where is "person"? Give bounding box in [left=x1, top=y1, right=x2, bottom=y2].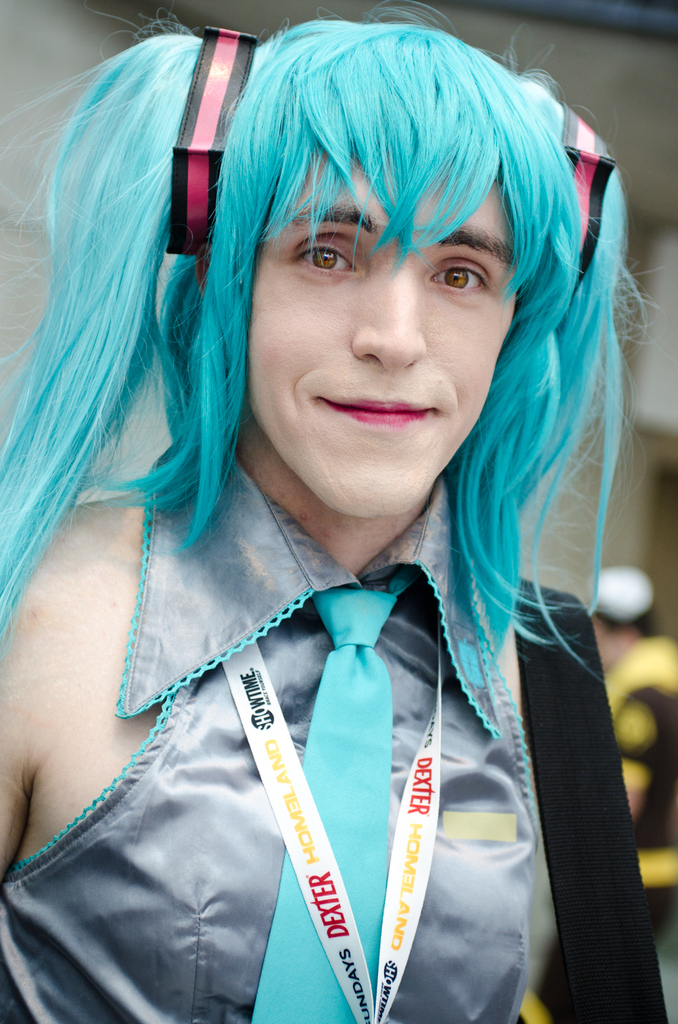
[left=9, top=19, right=676, bottom=1008].
